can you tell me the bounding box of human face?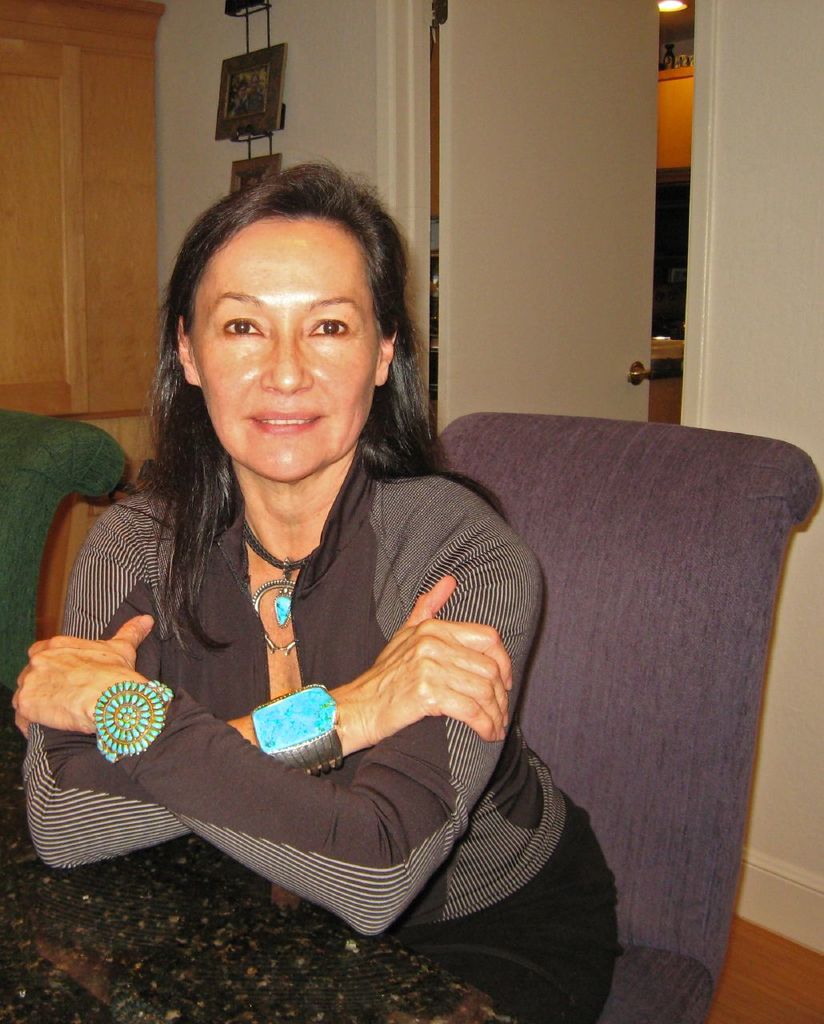
region(198, 234, 385, 485).
